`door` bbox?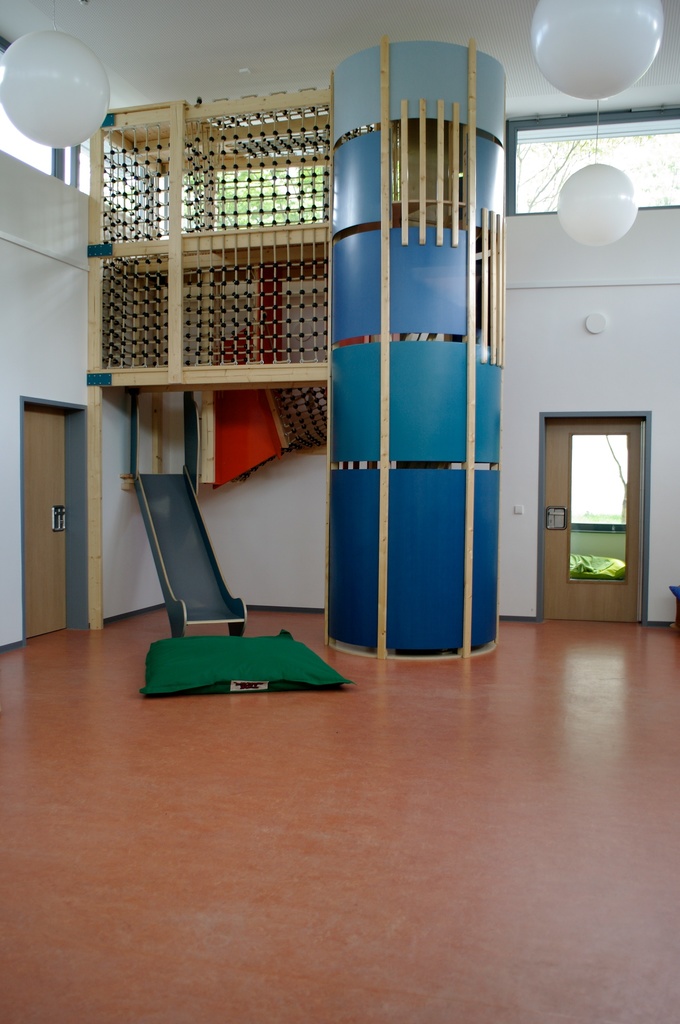
l=543, t=419, r=639, b=620
